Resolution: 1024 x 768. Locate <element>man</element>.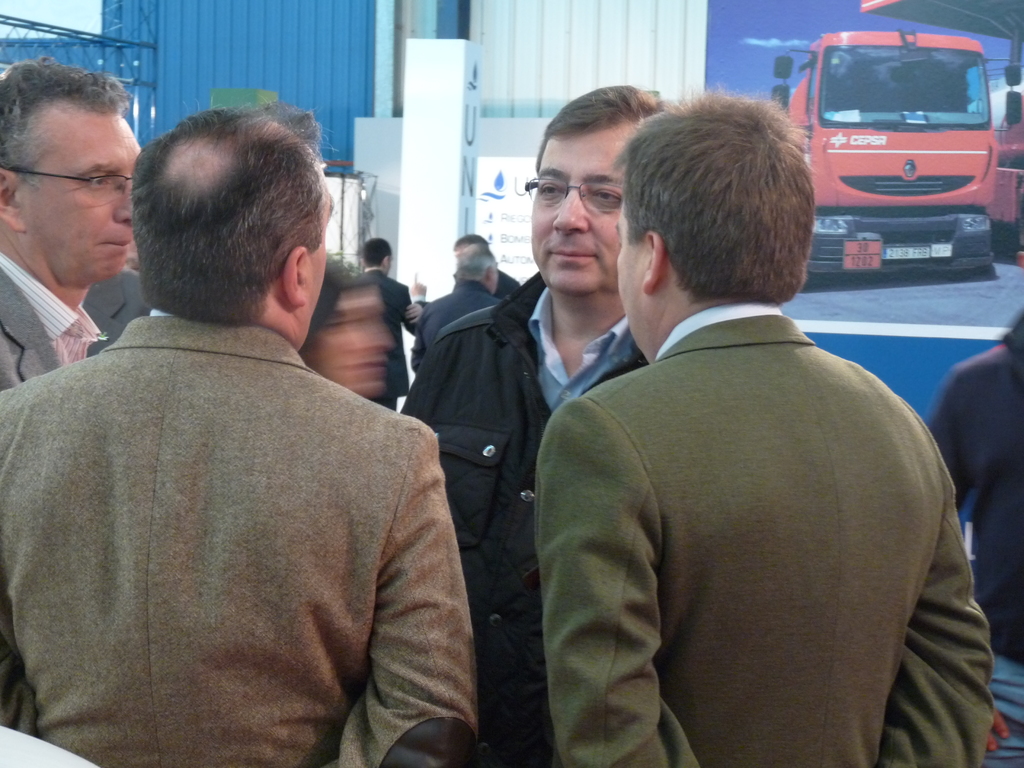
(left=0, top=98, right=479, bottom=767).
